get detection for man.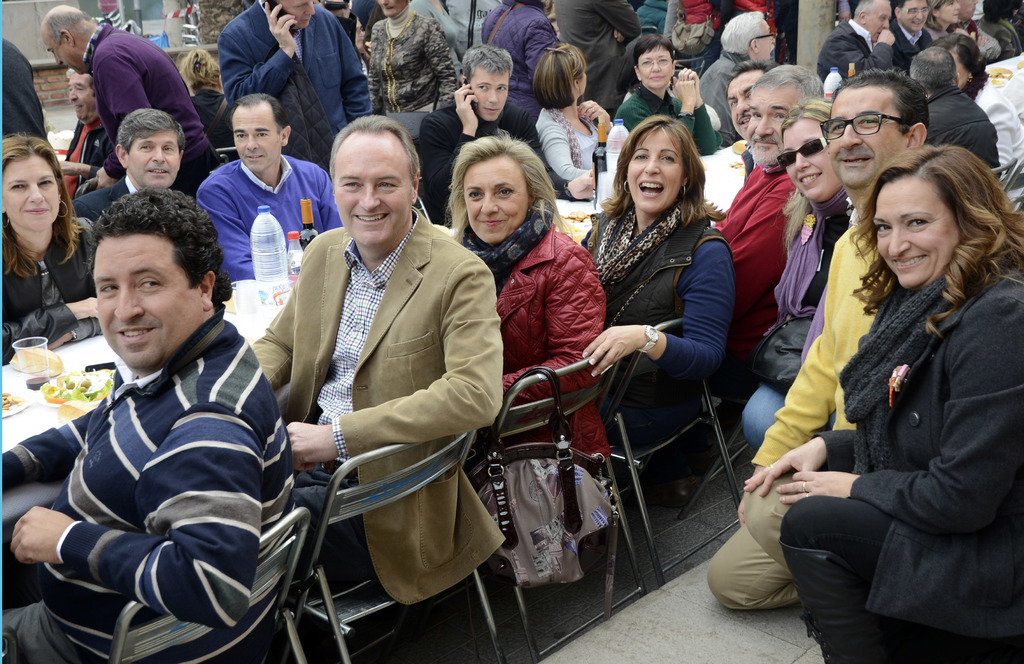
Detection: bbox=(703, 68, 932, 614).
